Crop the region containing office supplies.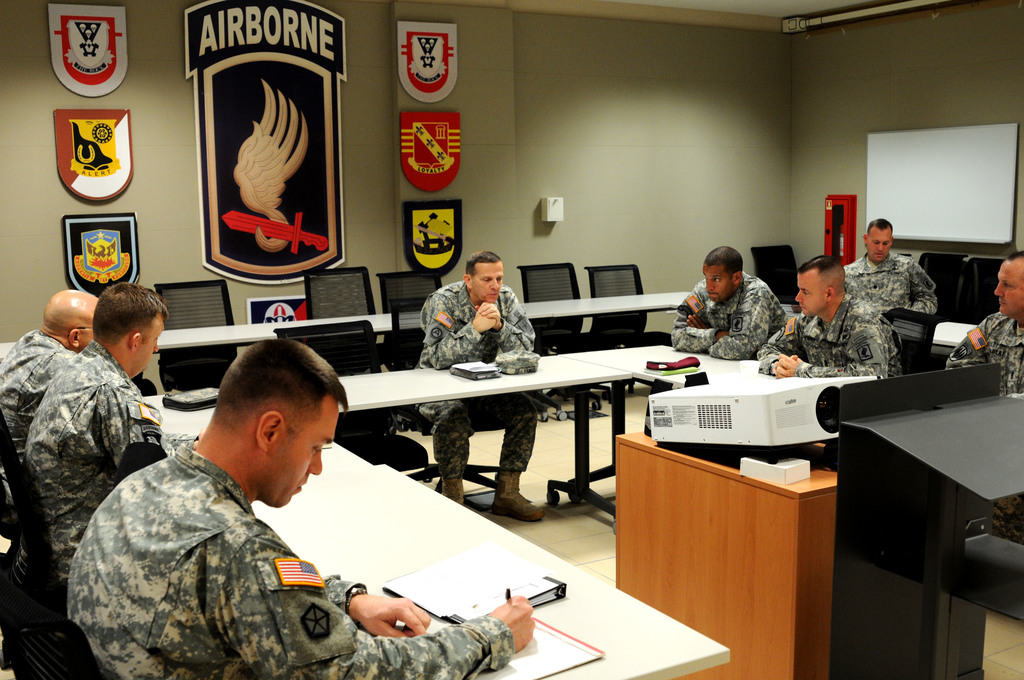
Crop region: rect(646, 358, 849, 463).
